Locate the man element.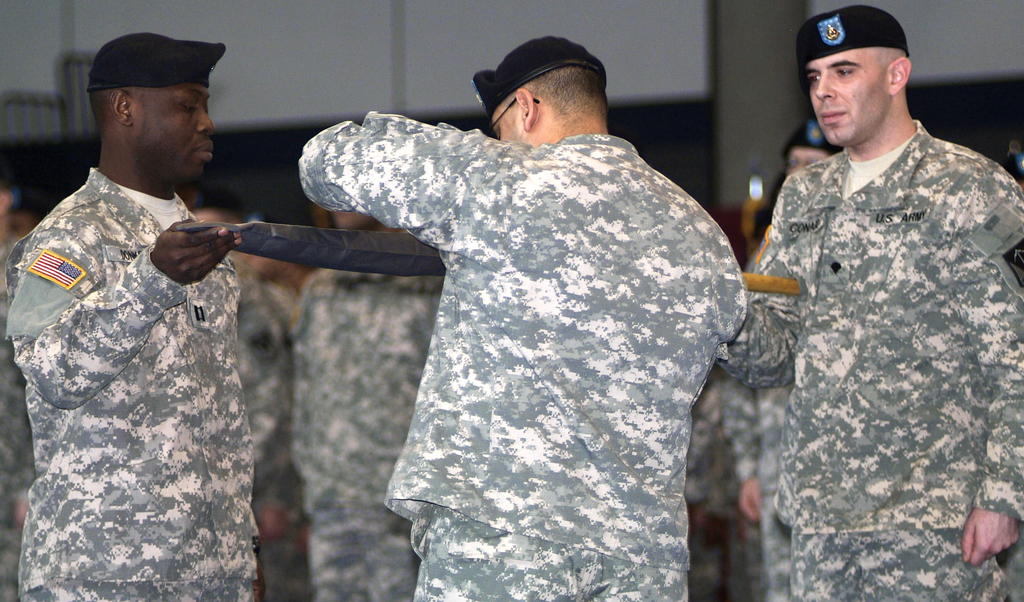
Element bbox: crop(704, 0, 1023, 598).
